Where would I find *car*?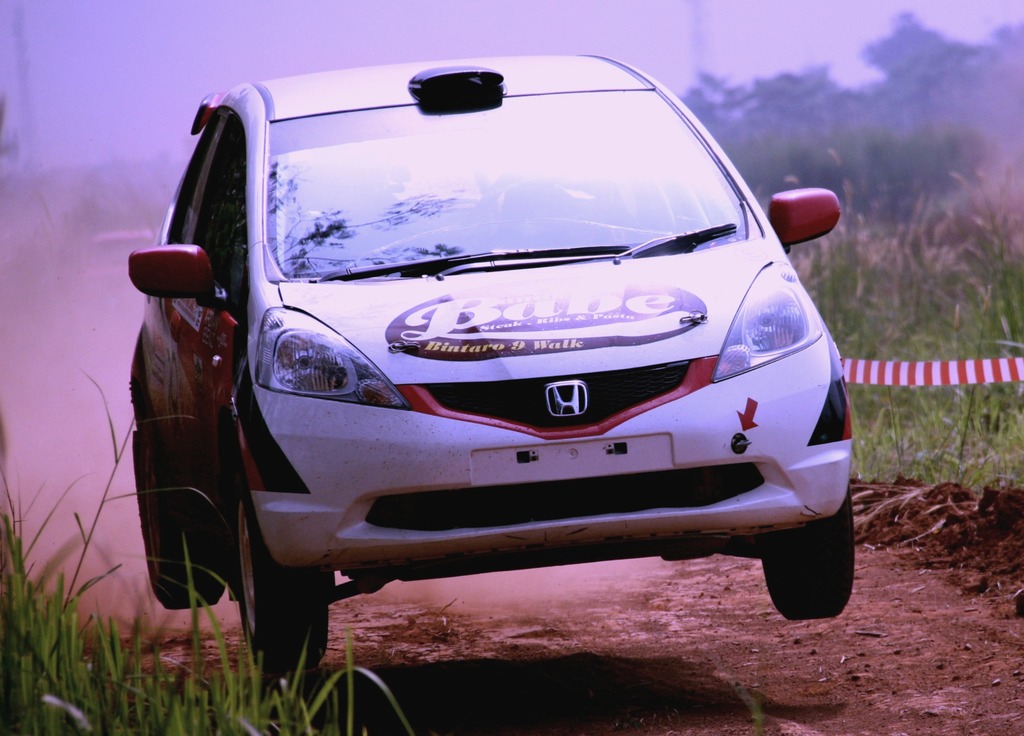
At region(127, 52, 852, 667).
